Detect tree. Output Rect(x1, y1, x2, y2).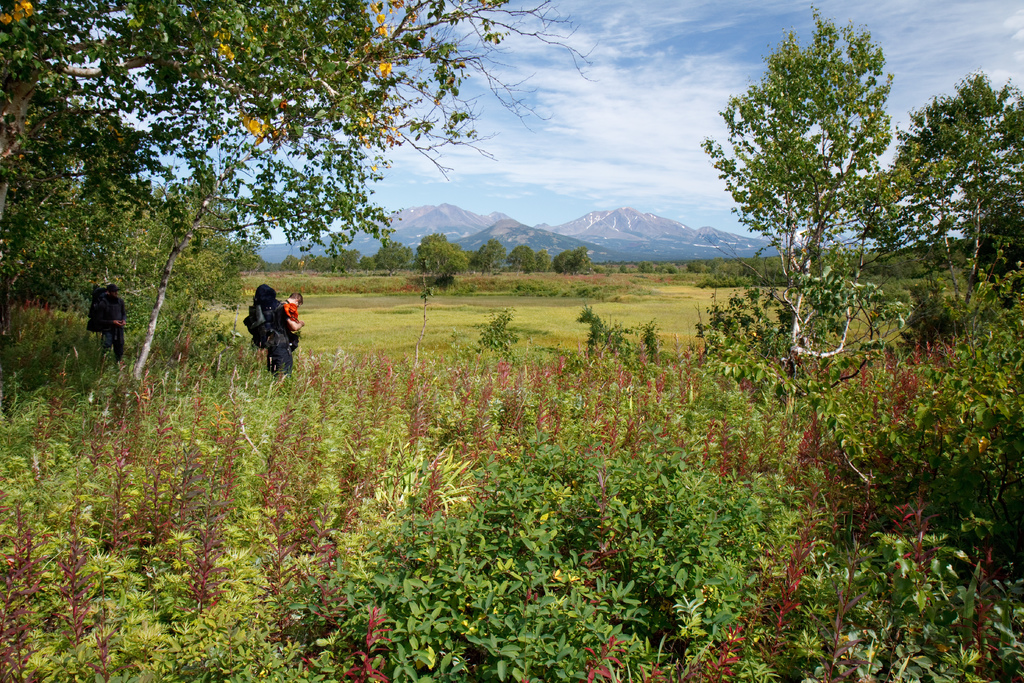
Rect(472, 238, 501, 277).
